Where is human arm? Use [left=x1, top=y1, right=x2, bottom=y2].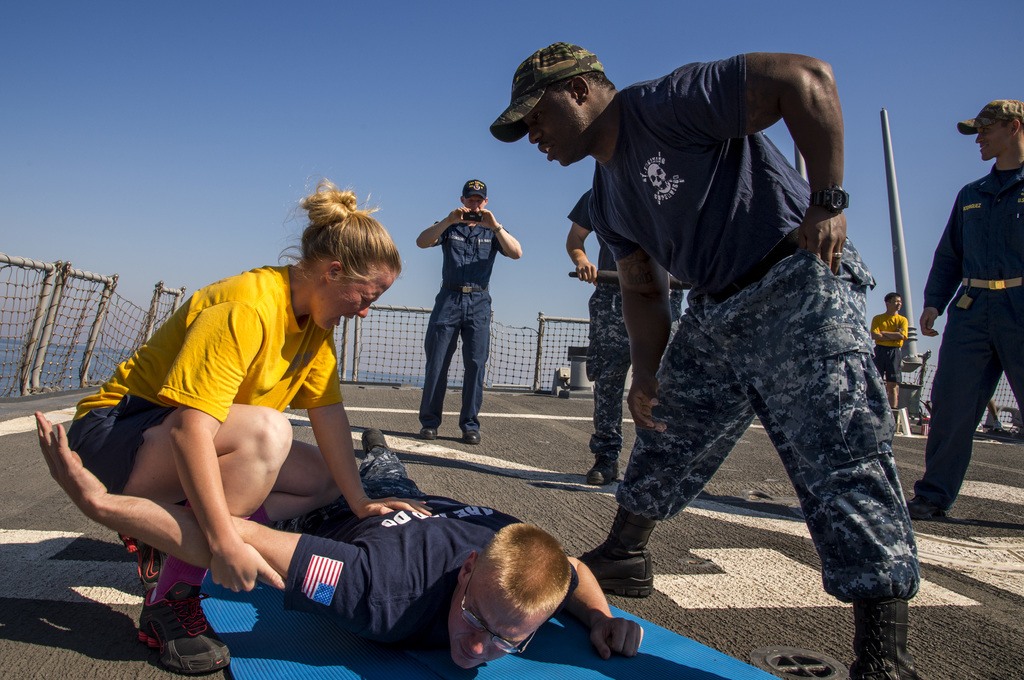
[left=916, top=187, right=968, bottom=340].
